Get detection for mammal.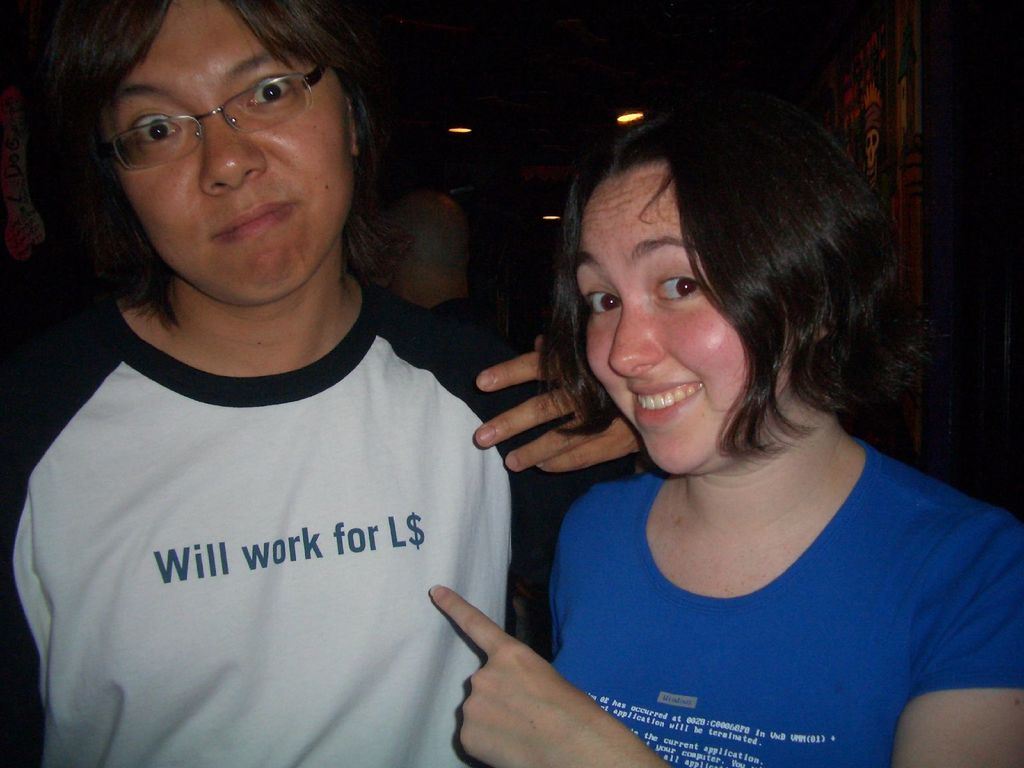
Detection: crop(366, 186, 530, 637).
